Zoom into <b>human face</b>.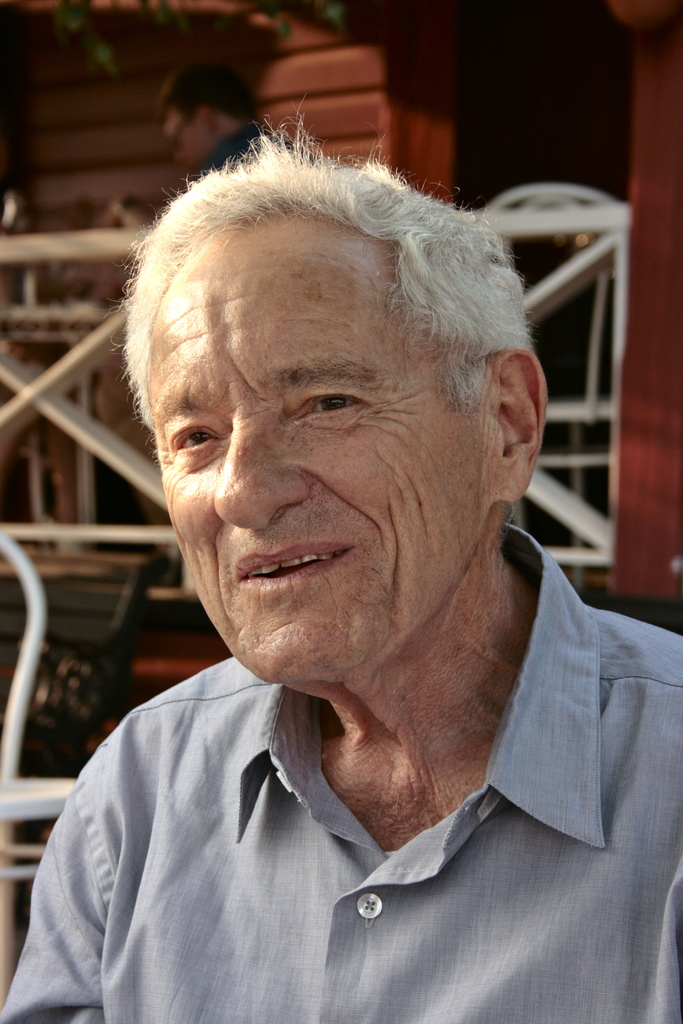
Zoom target: Rect(152, 218, 493, 667).
